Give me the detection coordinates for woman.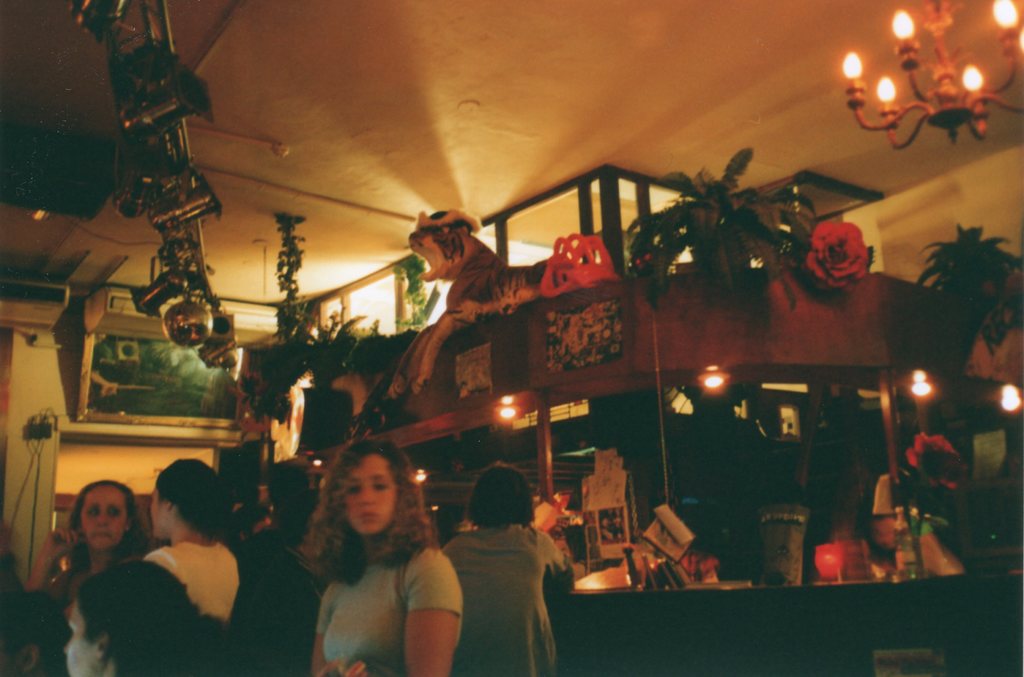
rect(0, 473, 152, 676).
